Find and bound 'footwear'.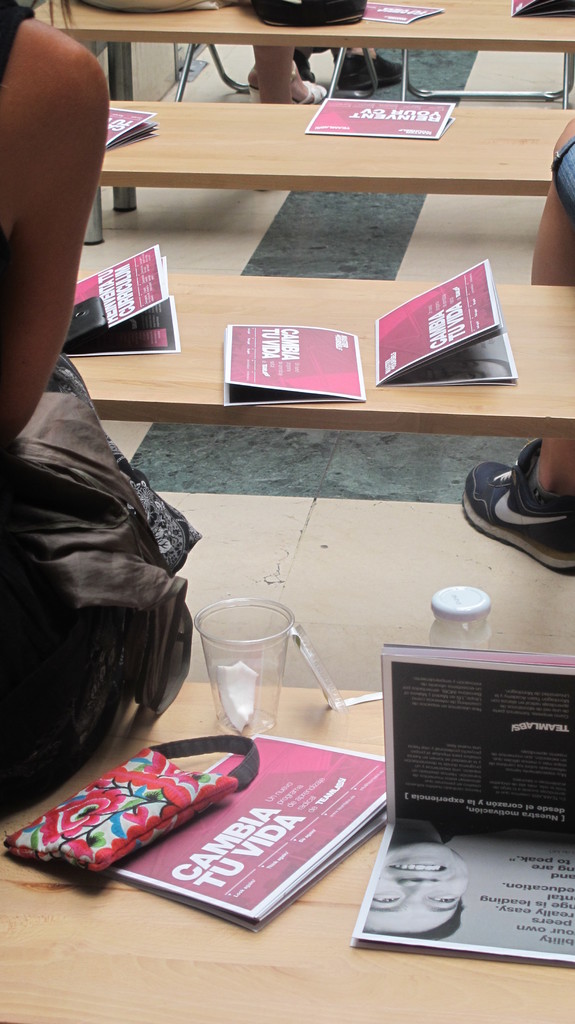
Bound: region(247, 80, 326, 97).
